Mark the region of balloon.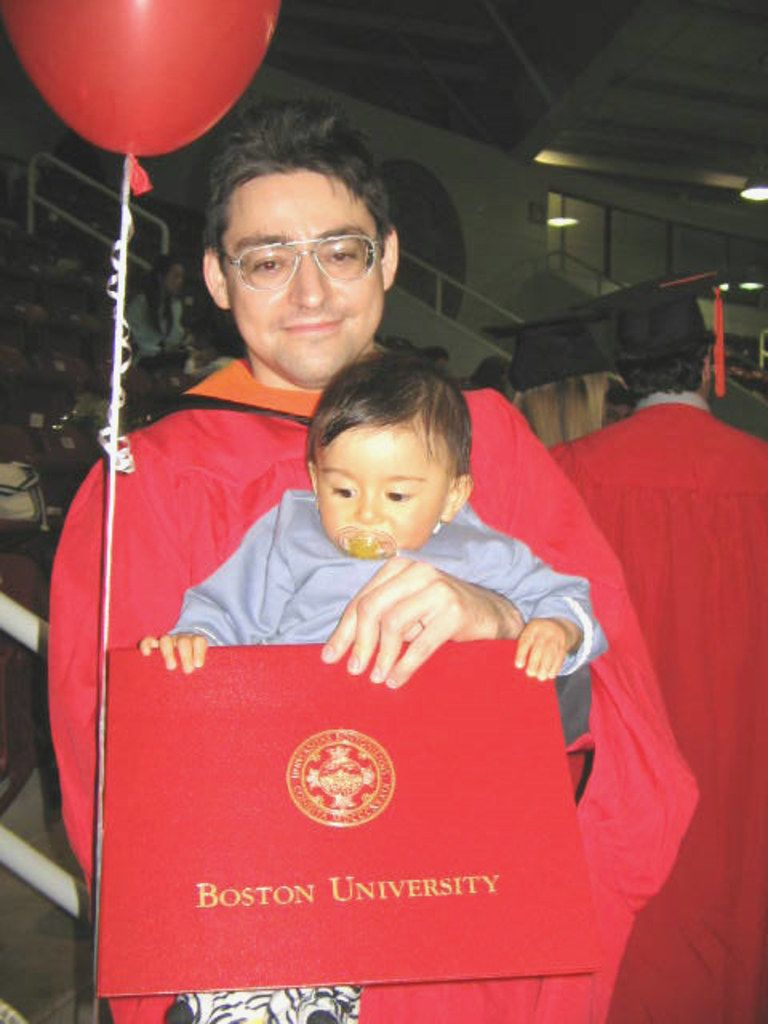
Region: left=0, top=0, right=282, bottom=192.
